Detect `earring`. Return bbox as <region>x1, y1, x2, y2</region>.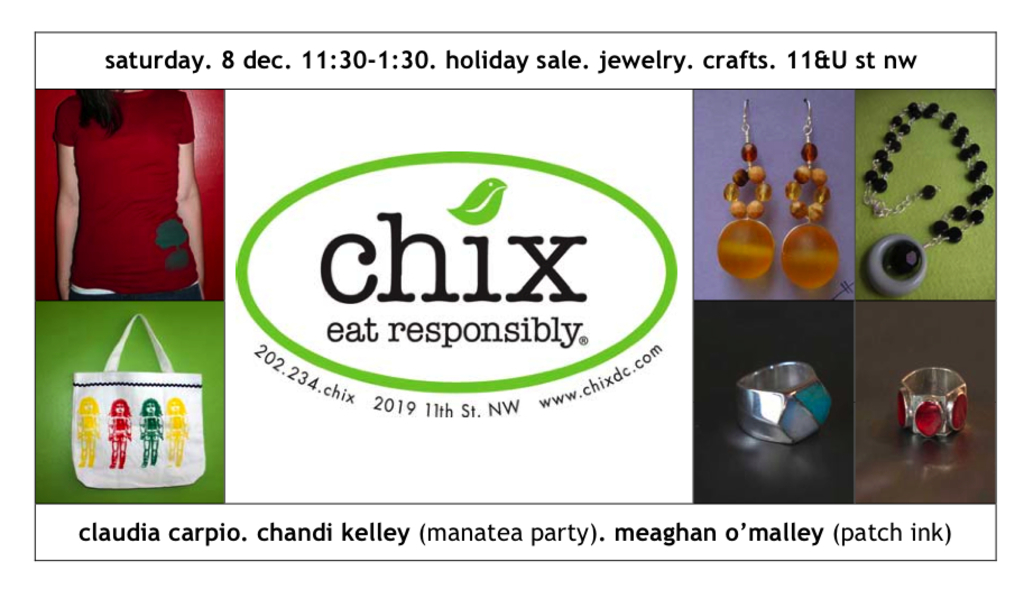
<region>716, 96, 774, 282</region>.
